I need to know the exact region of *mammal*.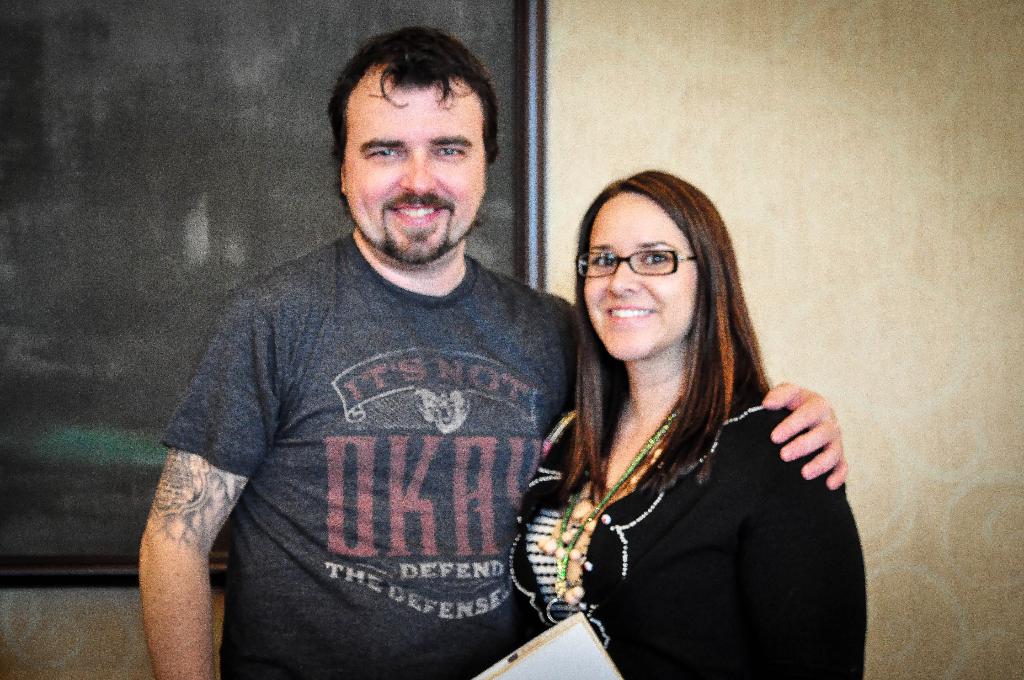
Region: bbox=[138, 29, 847, 679].
